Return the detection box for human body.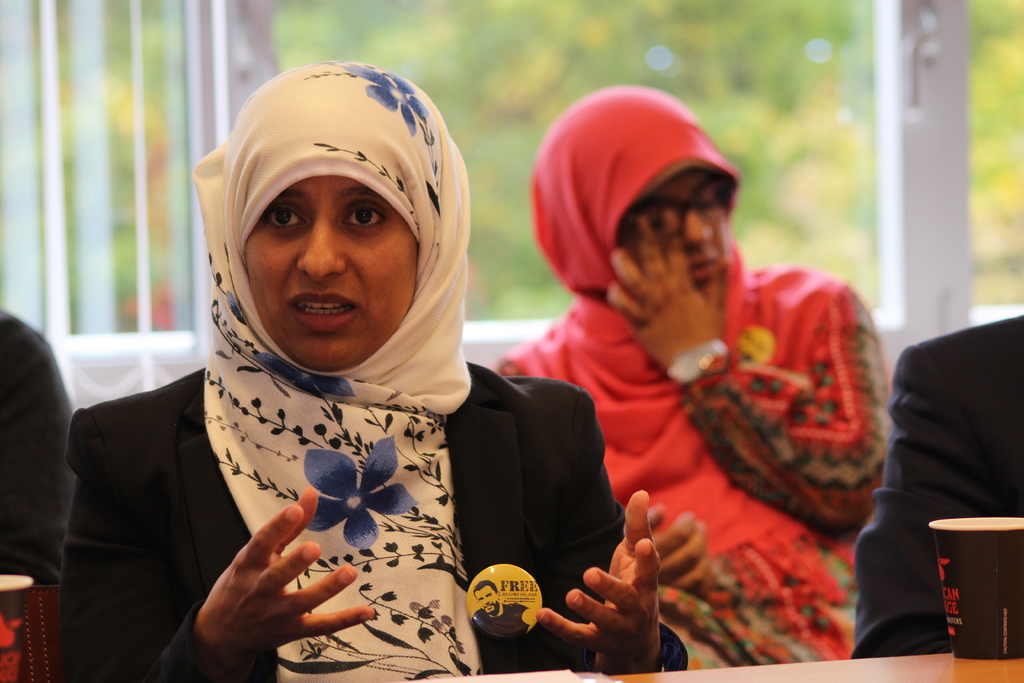
select_region(64, 357, 678, 682).
